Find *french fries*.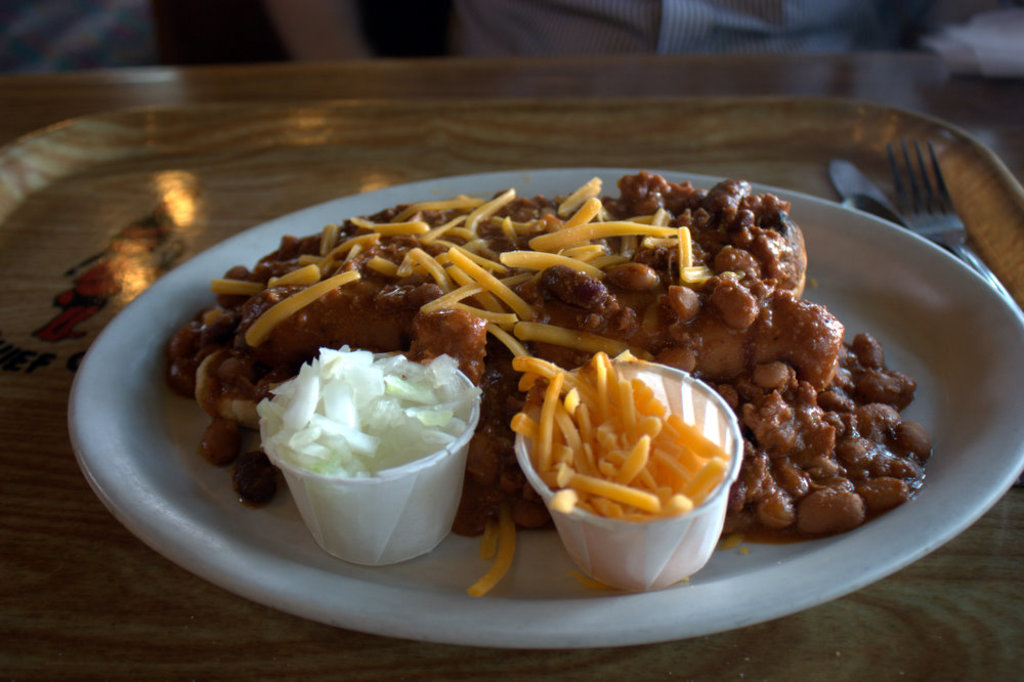
locate(477, 520, 499, 555).
